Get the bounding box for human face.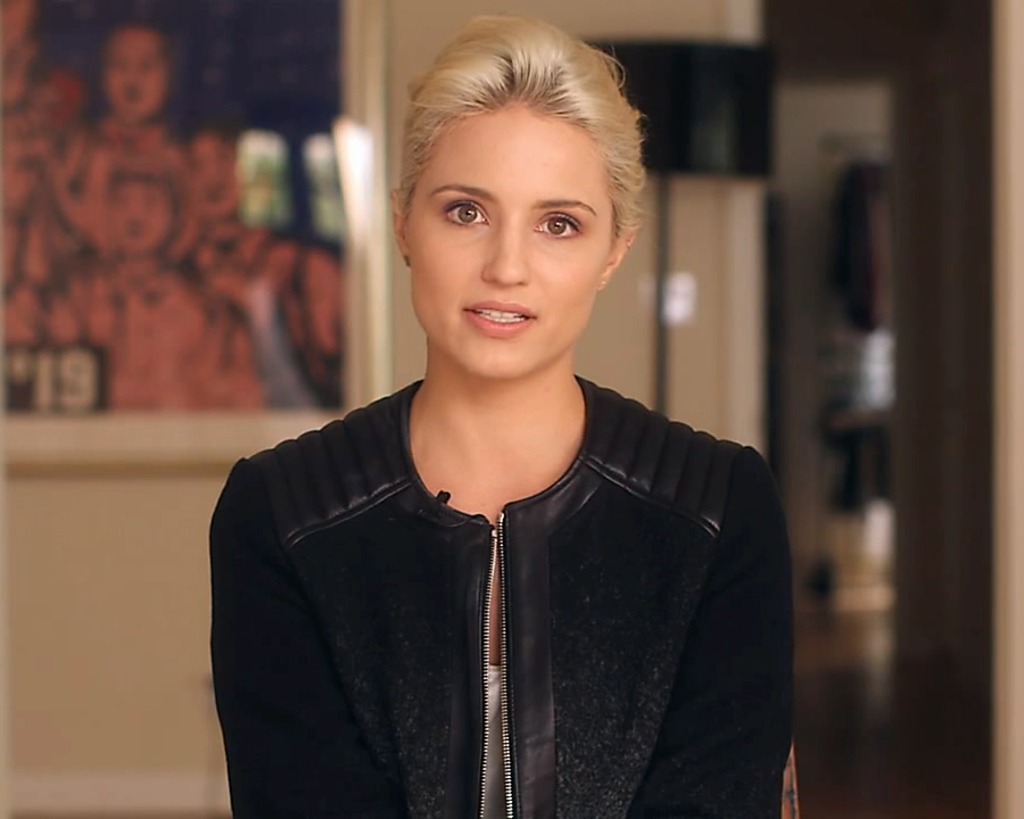
101,27,164,122.
